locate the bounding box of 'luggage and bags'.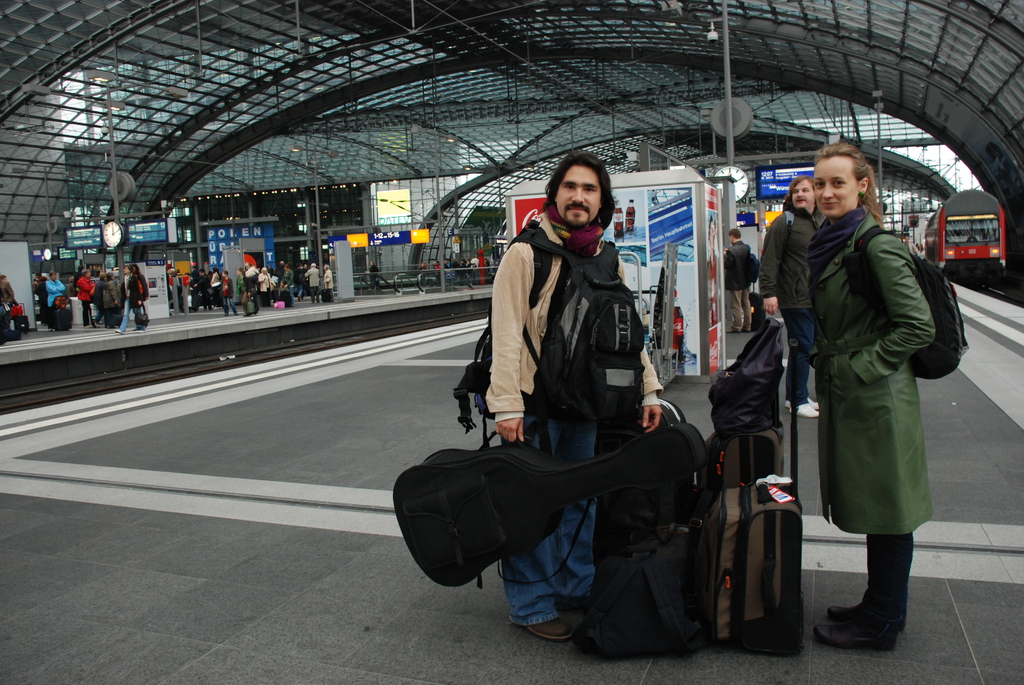
Bounding box: [131,300,148,327].
